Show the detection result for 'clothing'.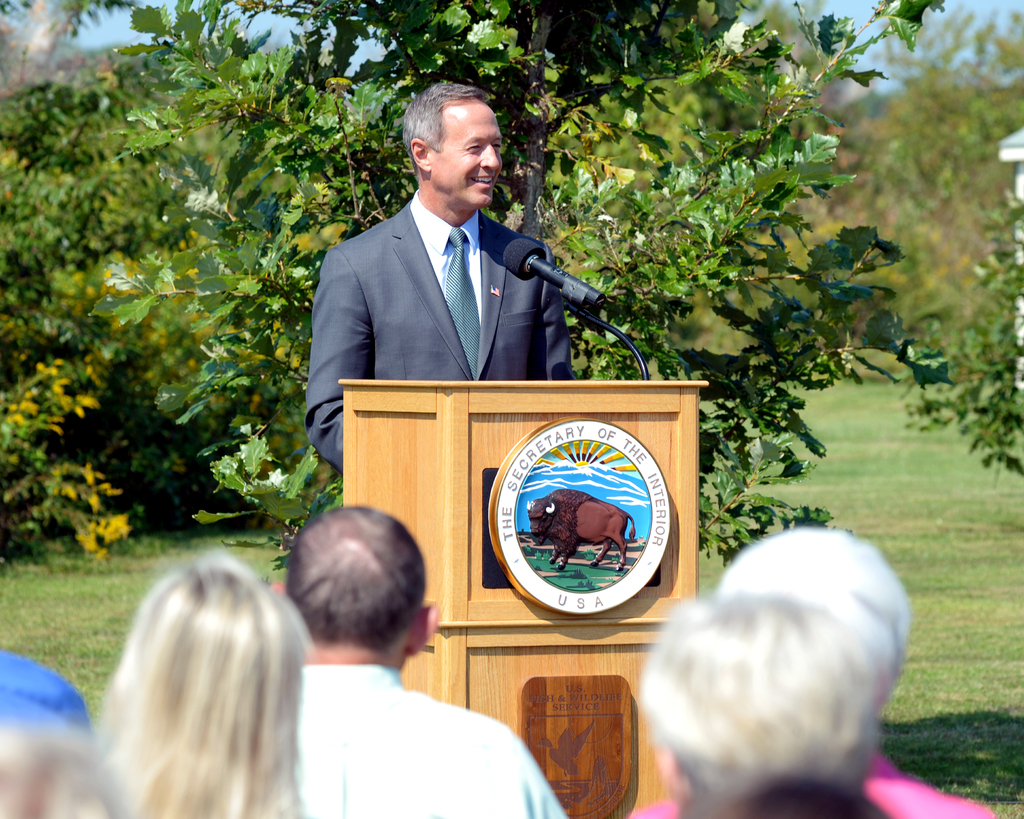
pyautogui.locateOnScreen(298, 168, 602, 394).
